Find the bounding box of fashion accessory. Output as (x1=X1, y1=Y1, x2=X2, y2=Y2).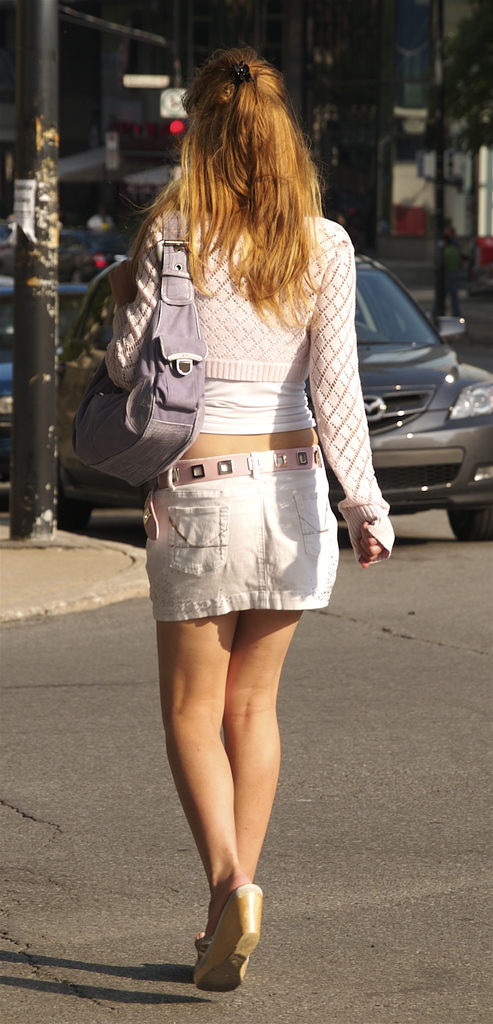
(x1=67, y1=206, x2=211, y2=489).
